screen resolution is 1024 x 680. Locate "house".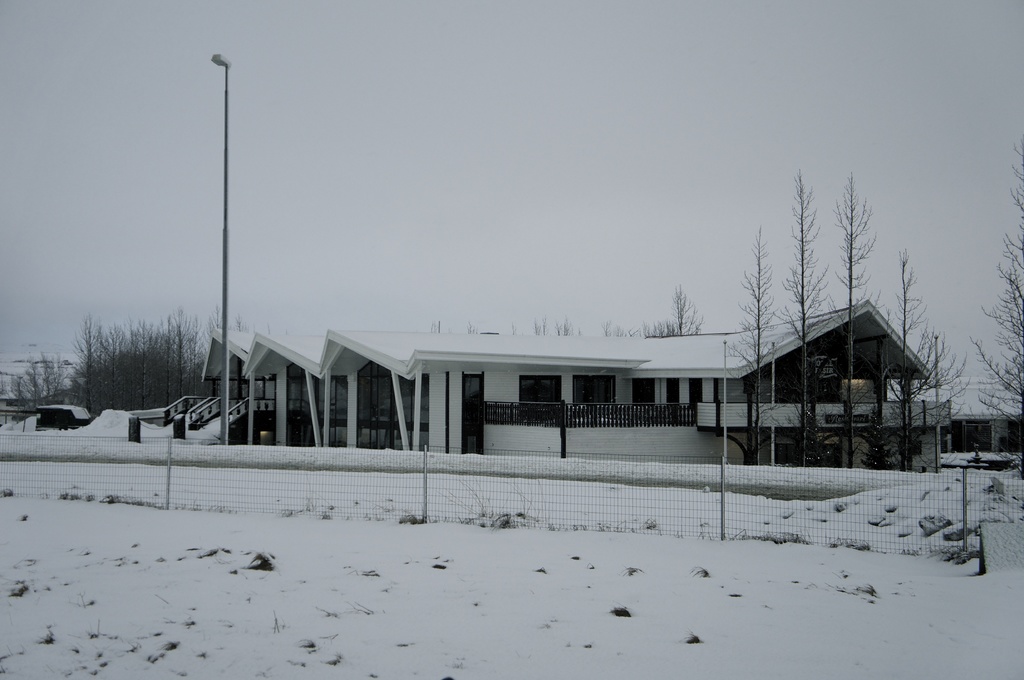
bbox=[161, 298, 951, 477].
